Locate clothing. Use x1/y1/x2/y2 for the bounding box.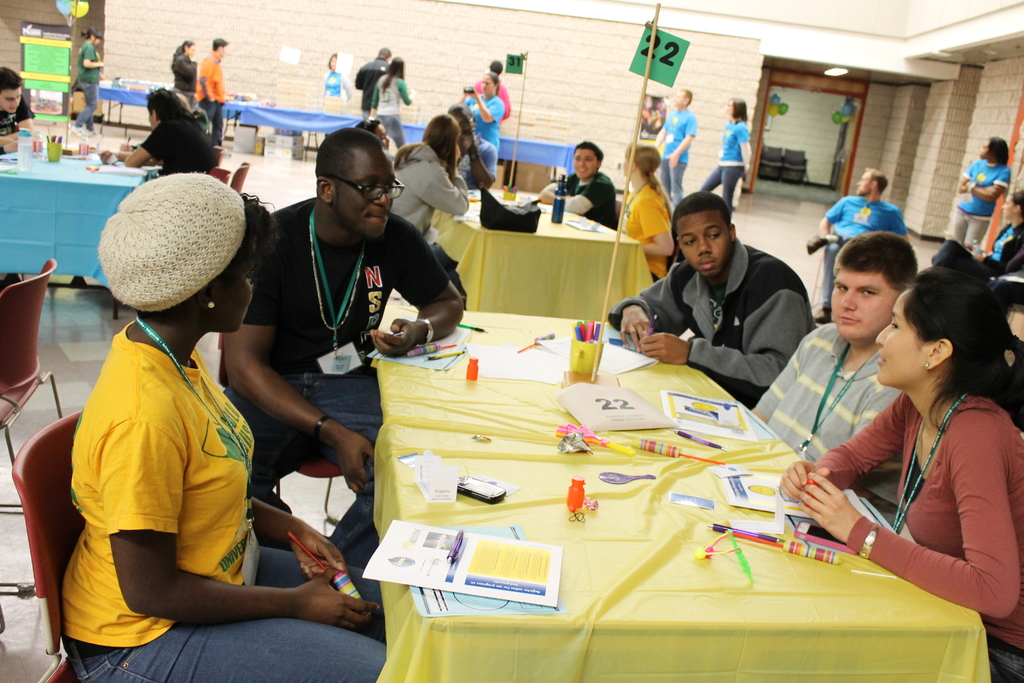
616/180/671/274.
